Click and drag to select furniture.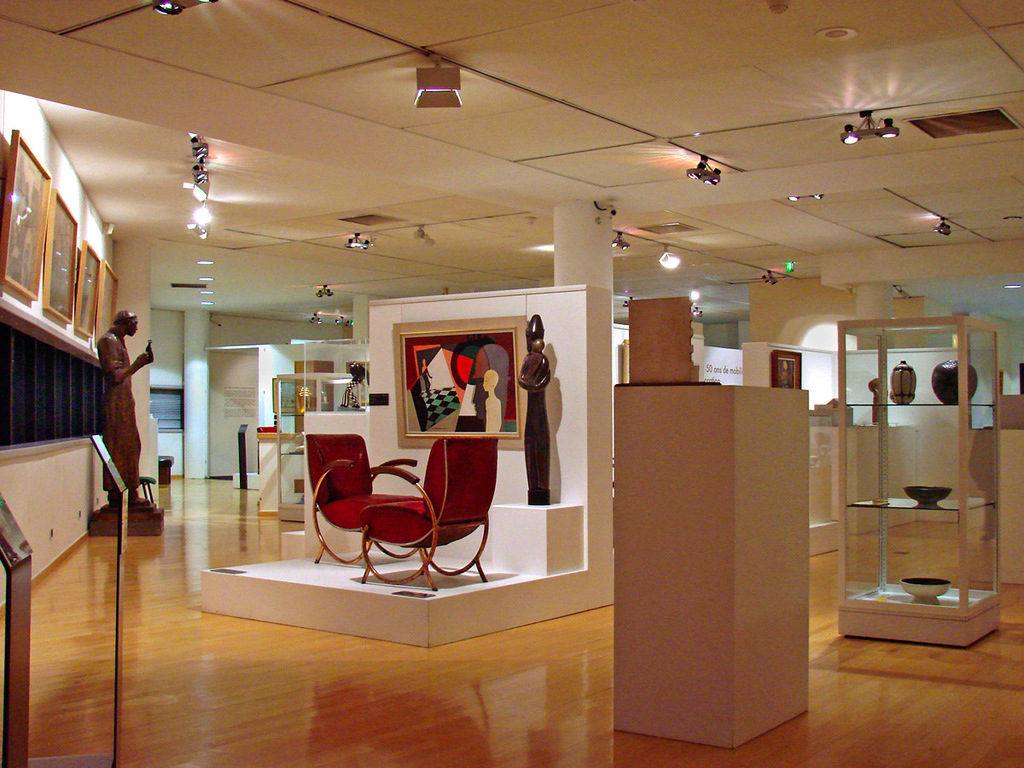
Selection: crop(364, 439, 499, 588).
